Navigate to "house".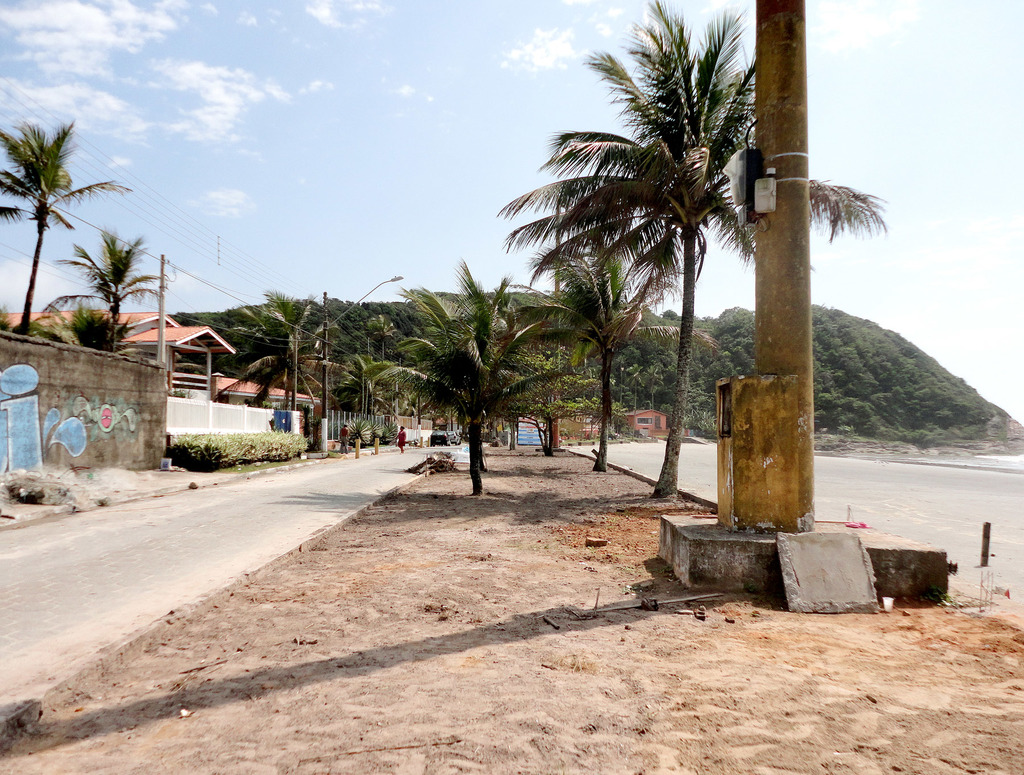
Navigation target: locate(479, 393, 564, 451).
